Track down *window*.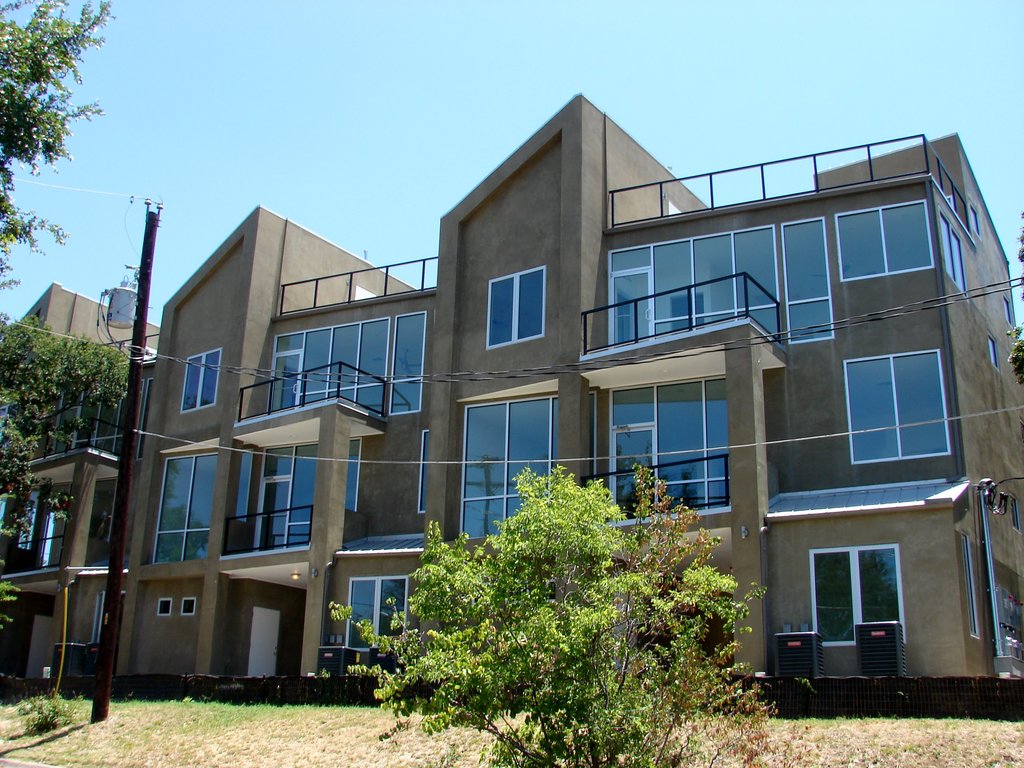
Tracked to {"left": 455, "top": 391, "right": 558, "bottom": 541}.
